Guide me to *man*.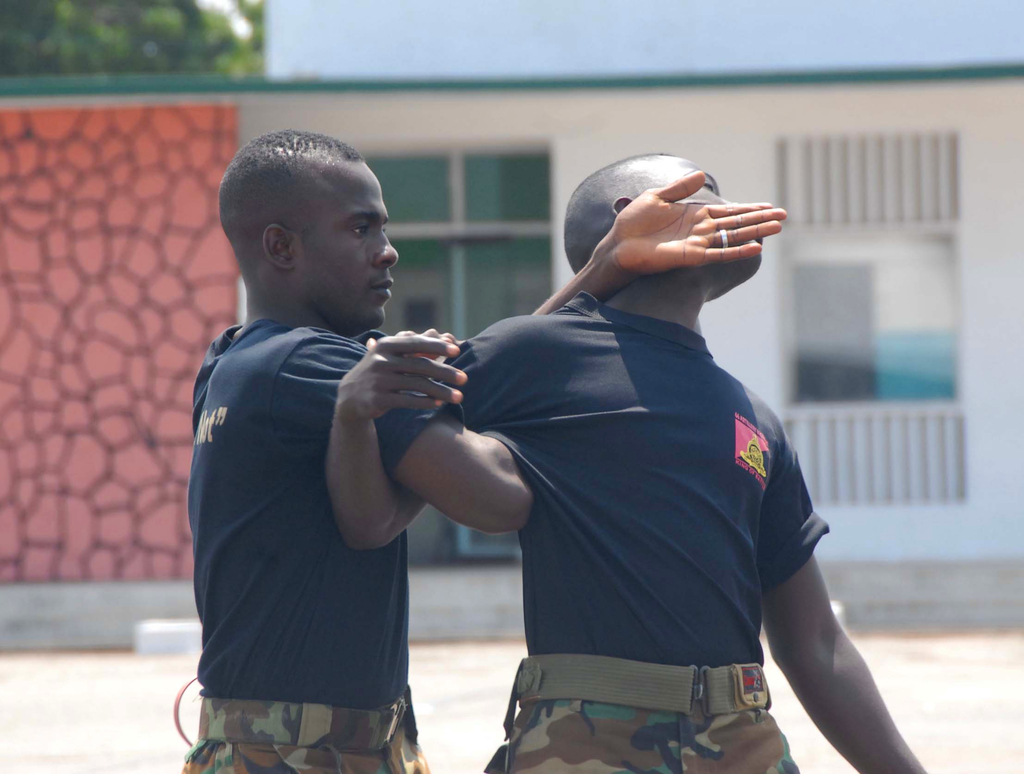
Guidance: 170, 127, 788, 773.
